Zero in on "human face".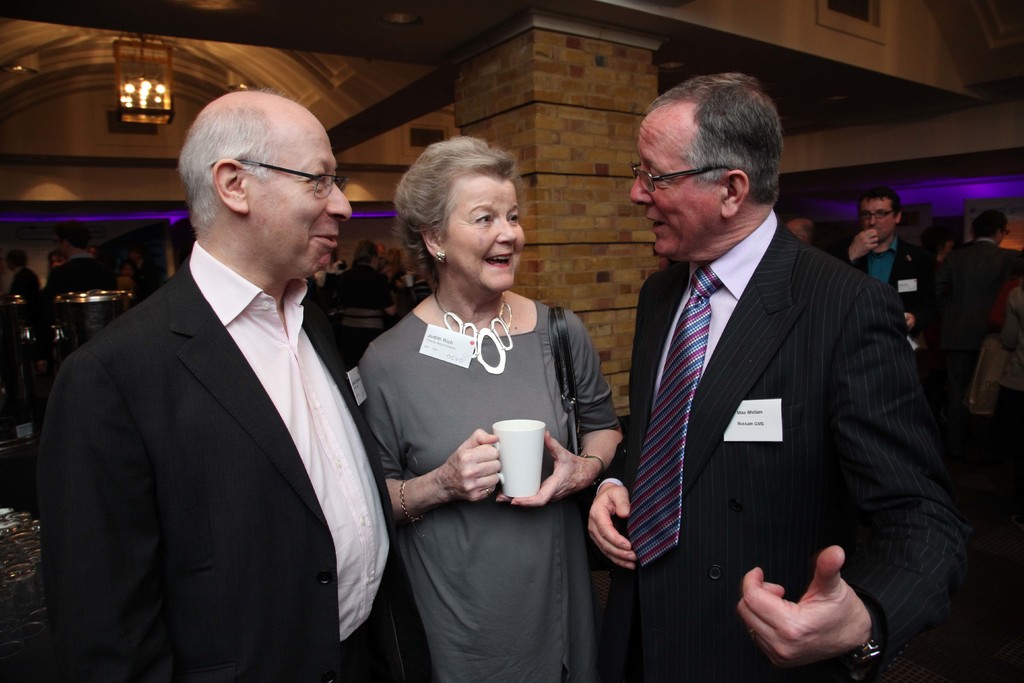
Zeroed in: x1=629, y1=104, x2=725, y2=260.
